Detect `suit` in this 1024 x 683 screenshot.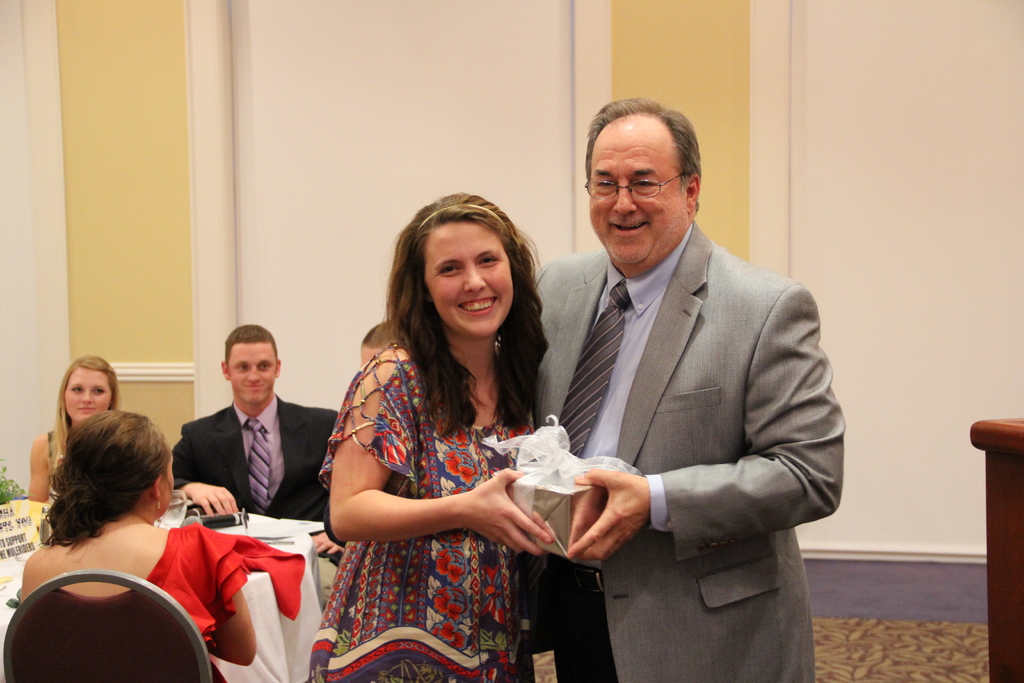
Detection: (517, 120, 839, 671).
